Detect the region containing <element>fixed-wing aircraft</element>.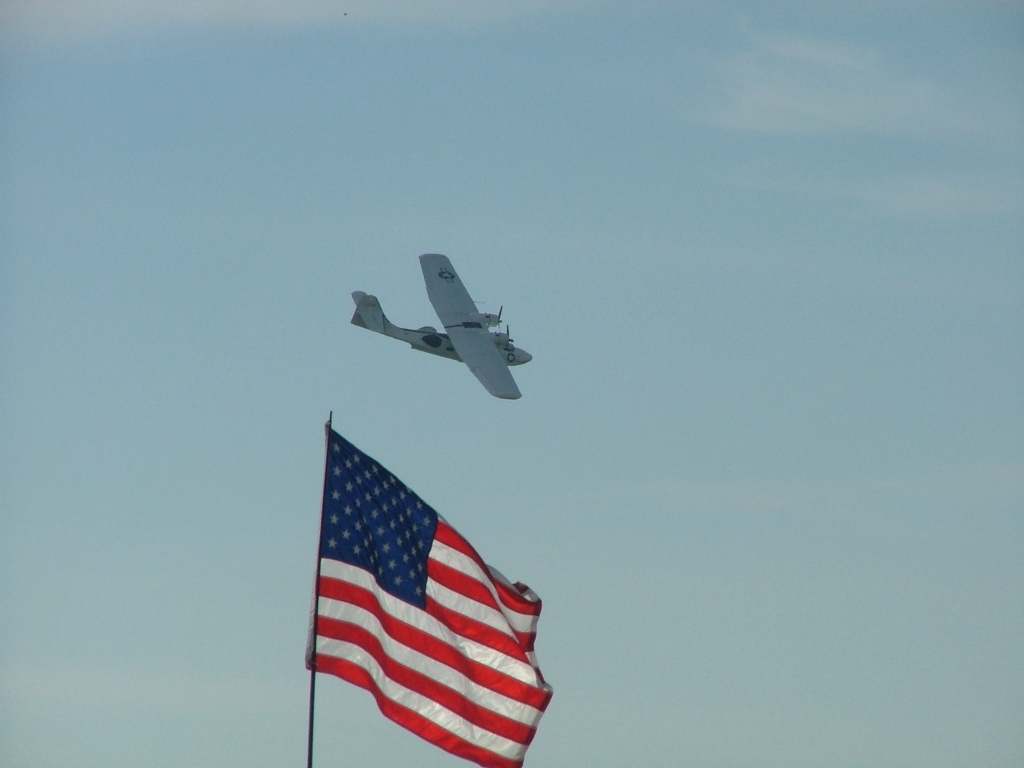
bbox(351, 253, 535, 400).
